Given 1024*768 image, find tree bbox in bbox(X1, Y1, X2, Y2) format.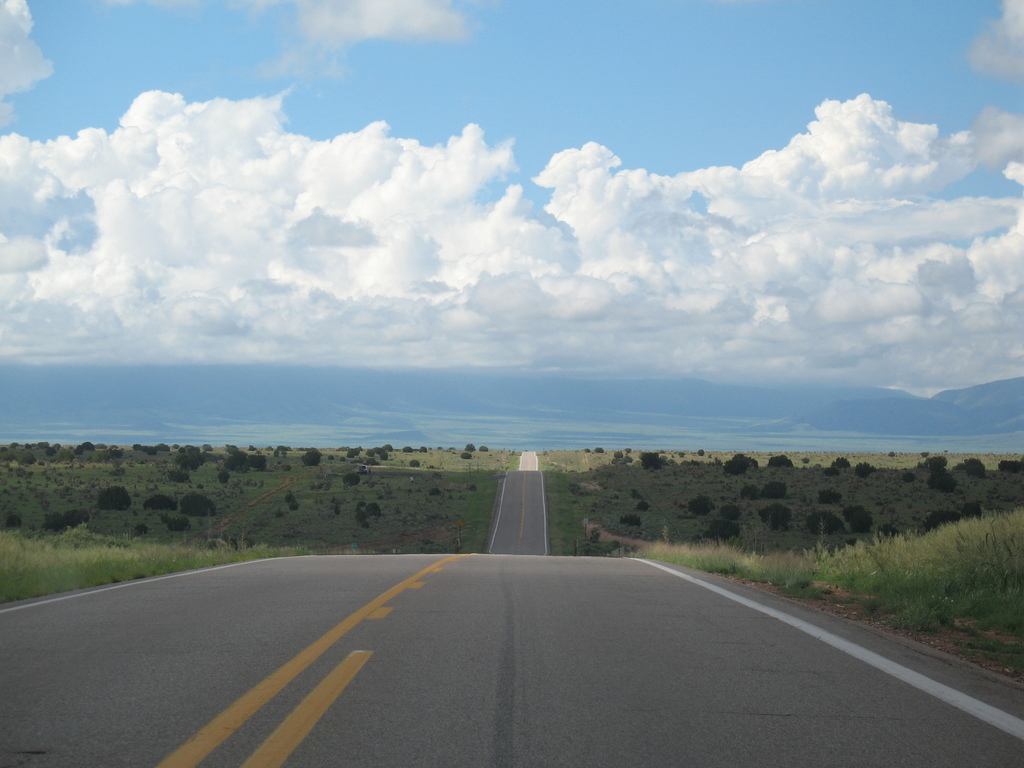
bbox(808, 507, 843, 537).
